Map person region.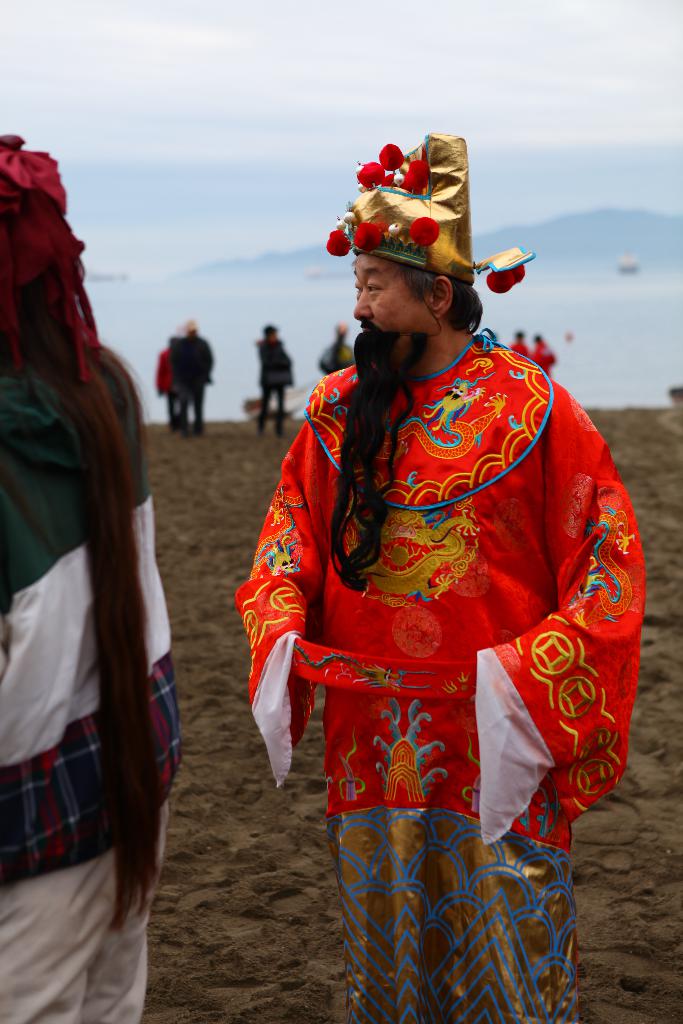
Mapped to BBox(246, 321, 290, 436).
